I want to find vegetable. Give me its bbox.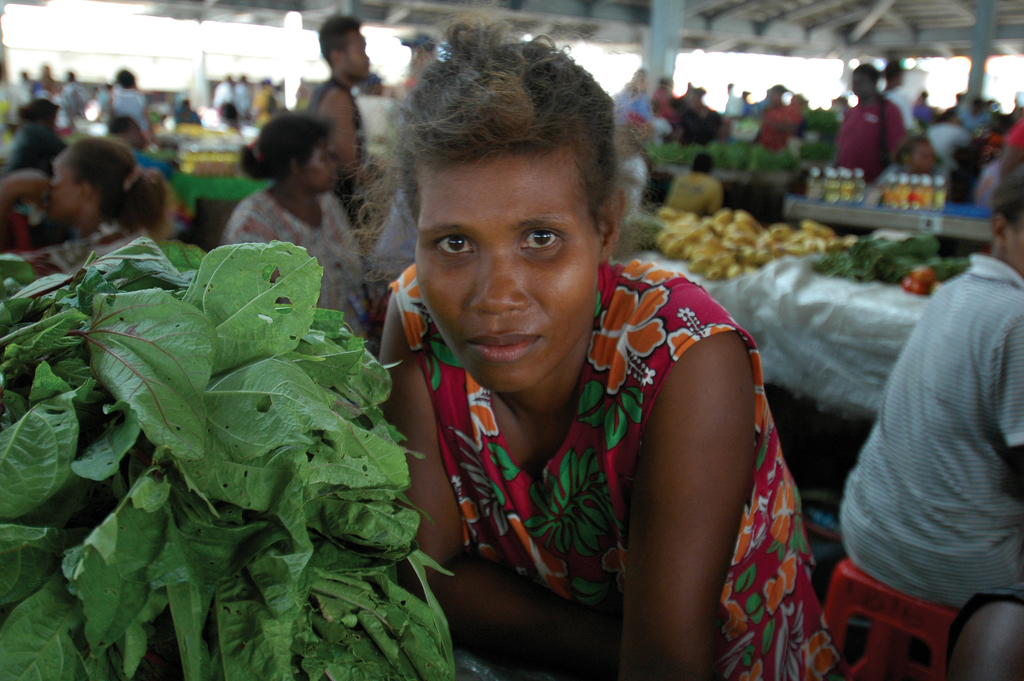
bbox=[813, 235, 971, 279].
